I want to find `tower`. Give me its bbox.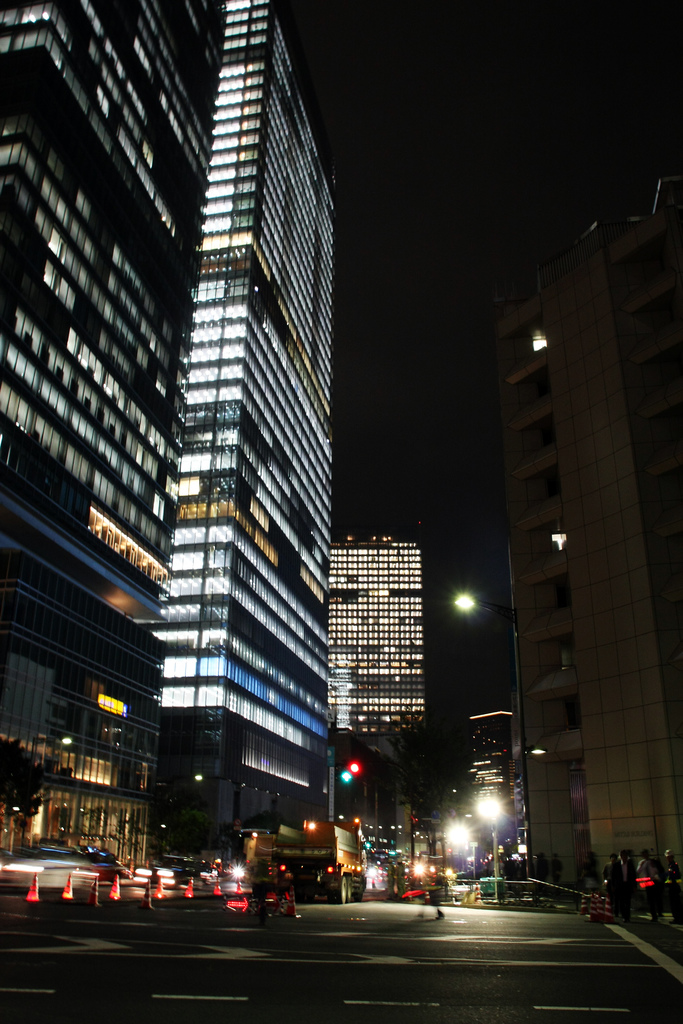
box(328, 540, 421, 758).
